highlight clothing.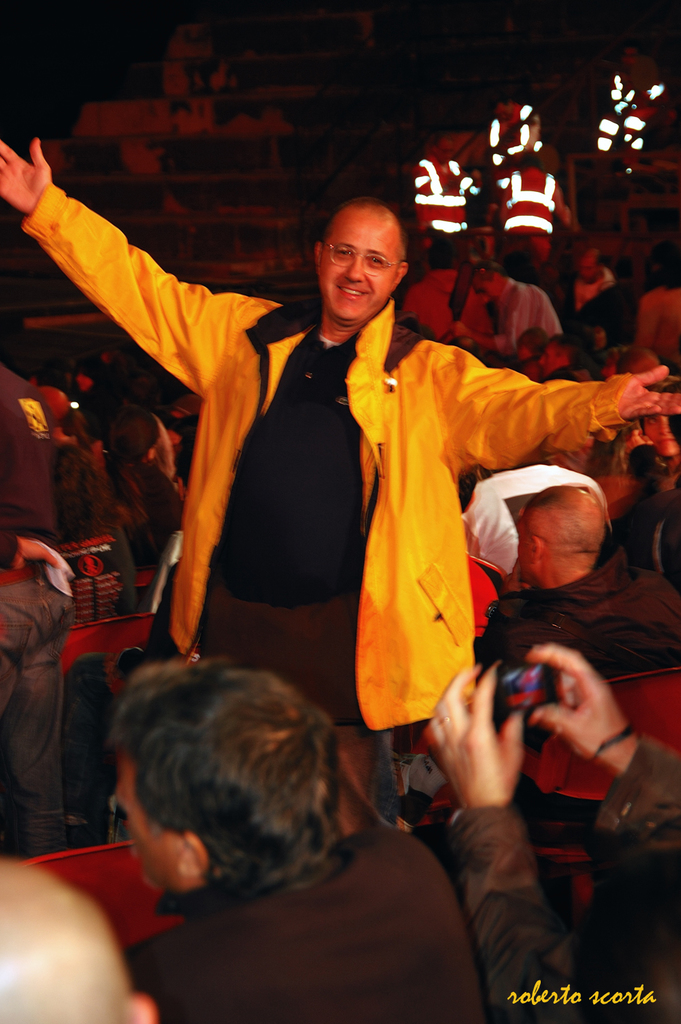
Highlighted region: (486,551,680,680).
